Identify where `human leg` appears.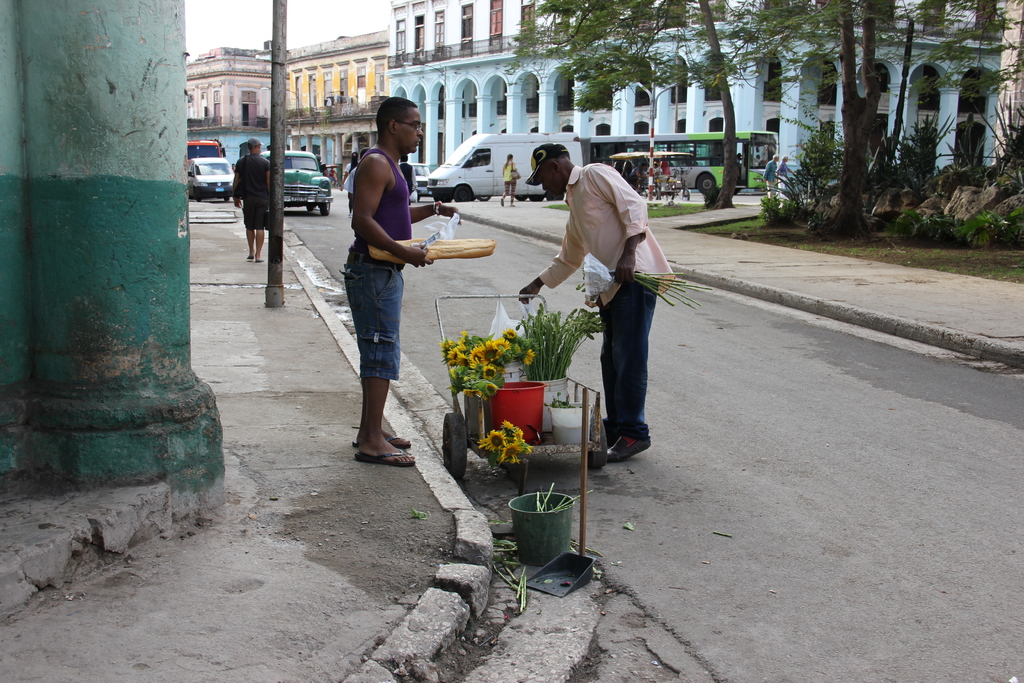
Appears at locate(603, 268, 652, 457).
